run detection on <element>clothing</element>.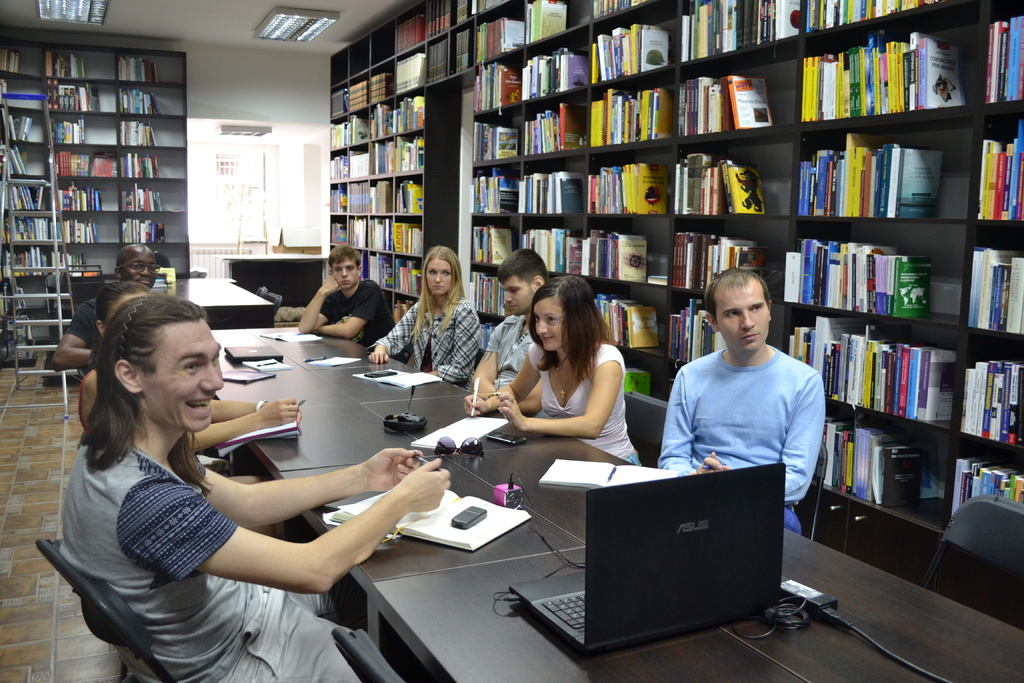
Result: <bbox>526, 343, 640, 466</bbox>.
